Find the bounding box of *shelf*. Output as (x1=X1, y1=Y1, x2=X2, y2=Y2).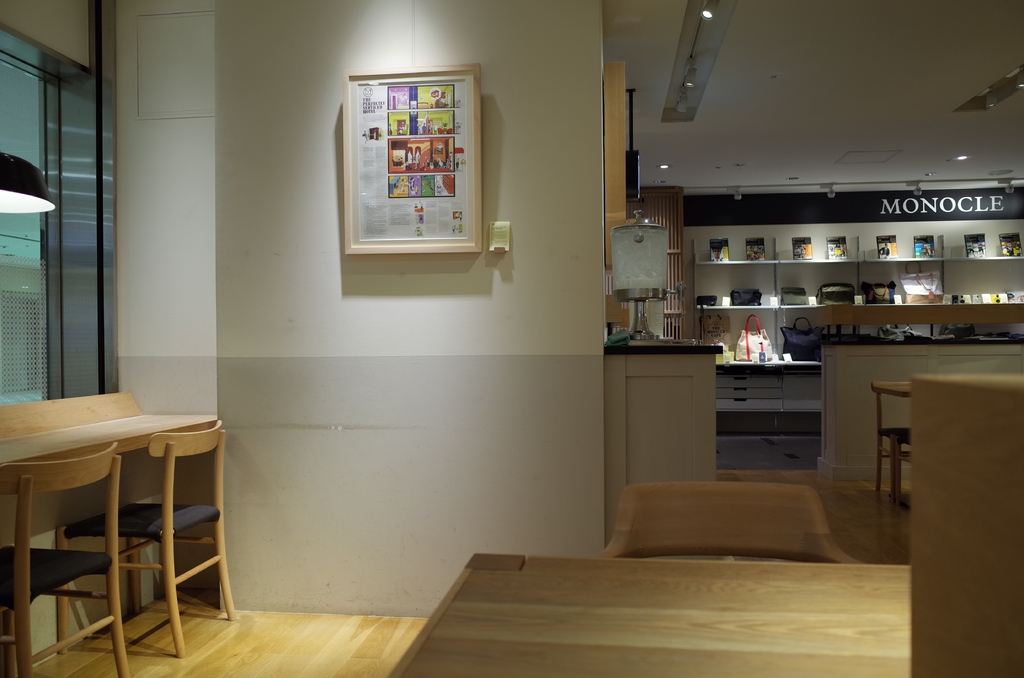
(x1=851, y1=262, x2=939, y2=312).
